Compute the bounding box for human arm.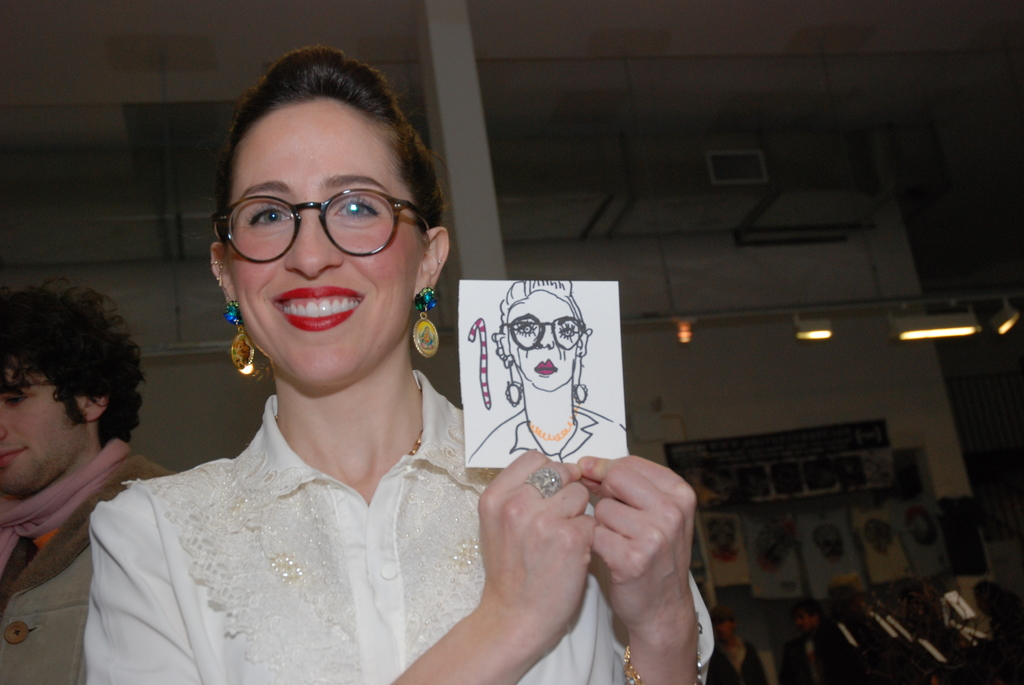
565,451,715,684.
